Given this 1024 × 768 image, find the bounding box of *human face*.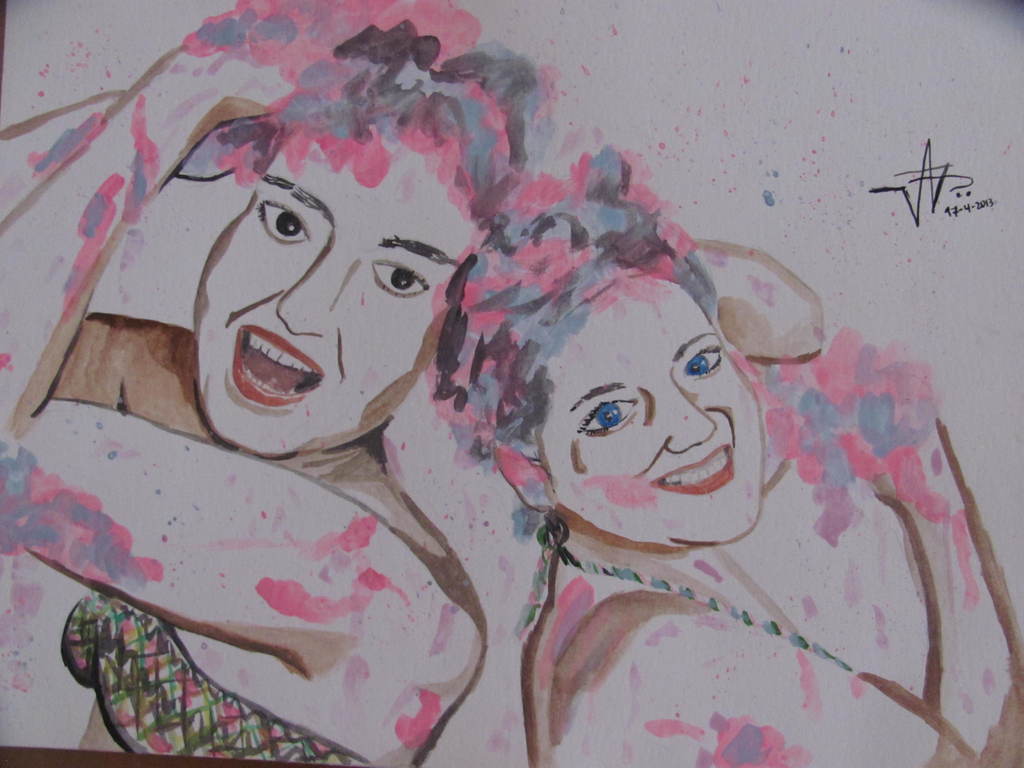
locate(544, 271, 770, 555).
